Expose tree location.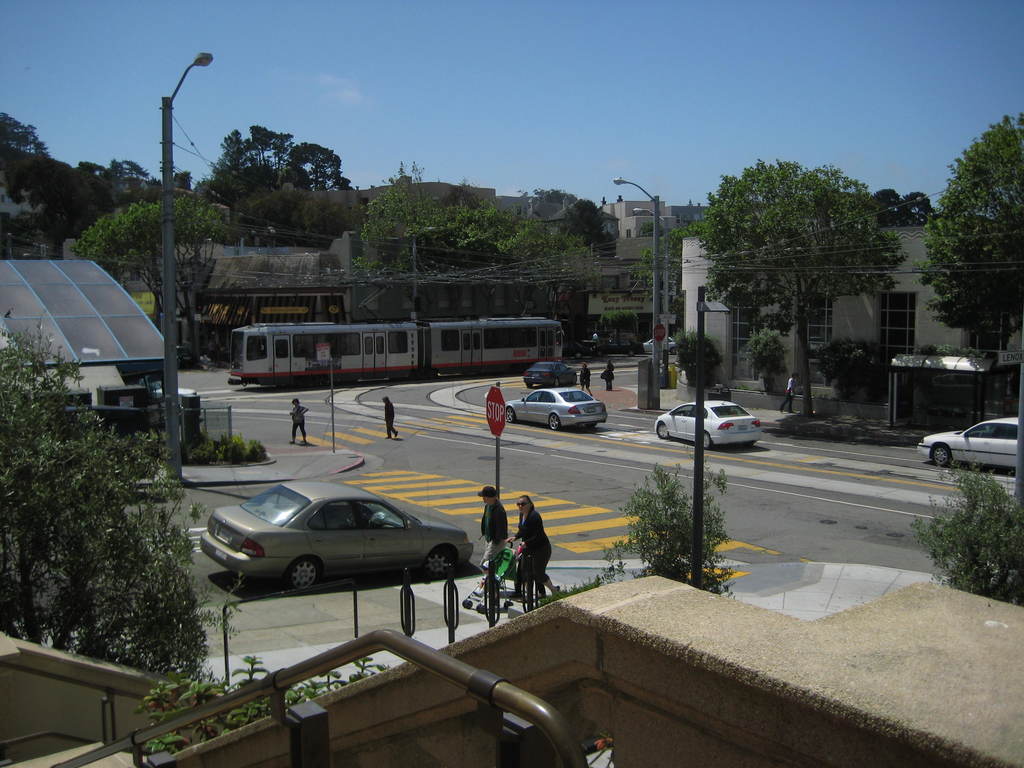
Exposed at (0,108,49,160).
